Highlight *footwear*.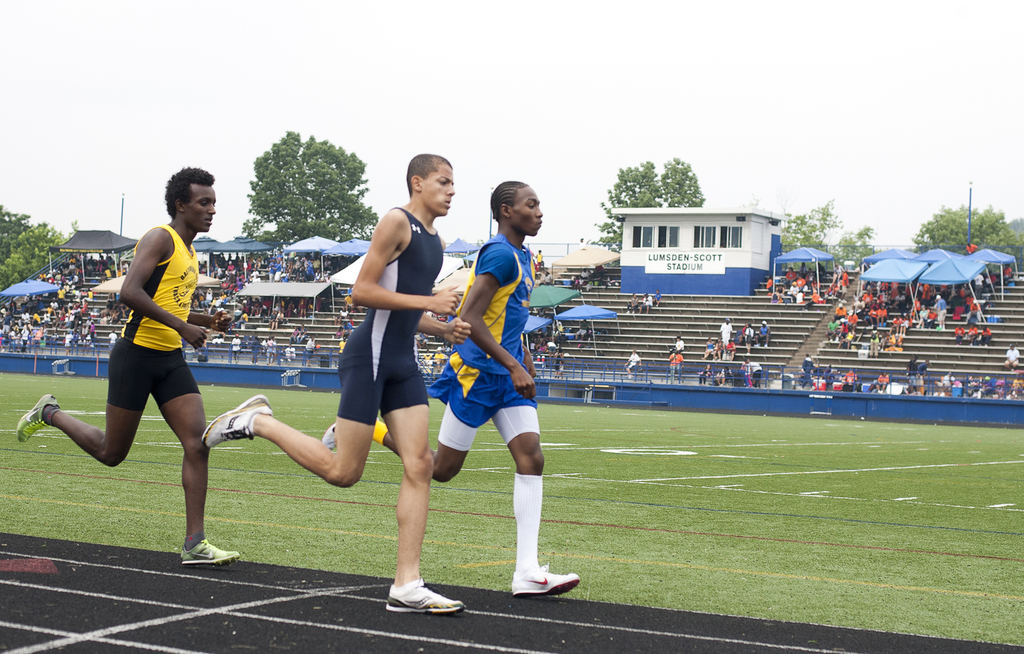
Highlighted region: locate(13, 387, 69, 447).
